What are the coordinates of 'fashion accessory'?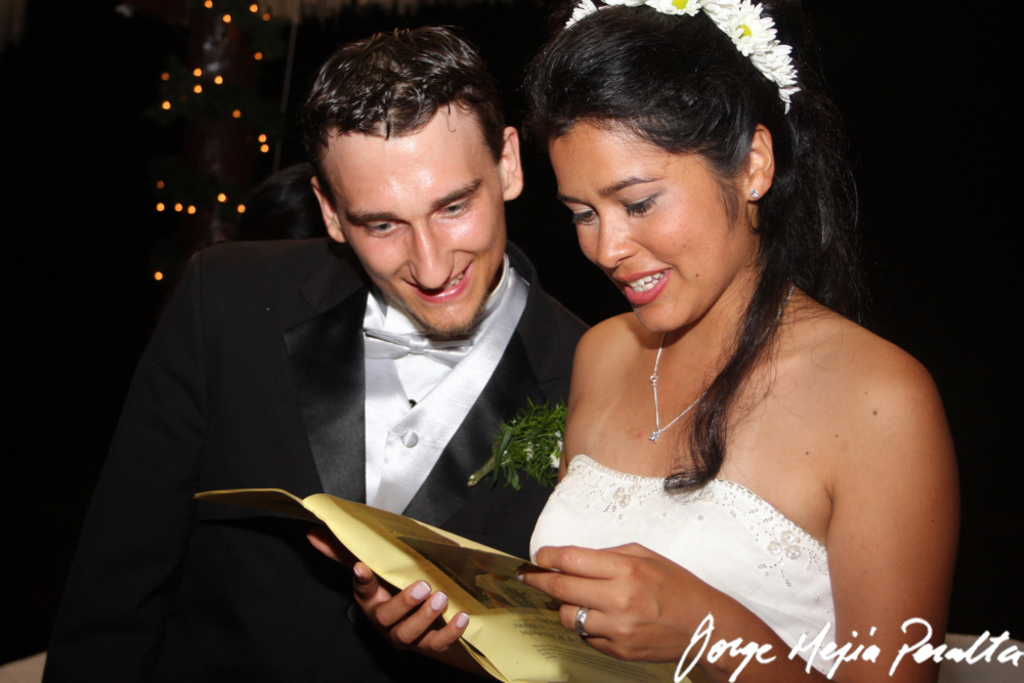
left=574, top=602, right=588, bottom=650.
